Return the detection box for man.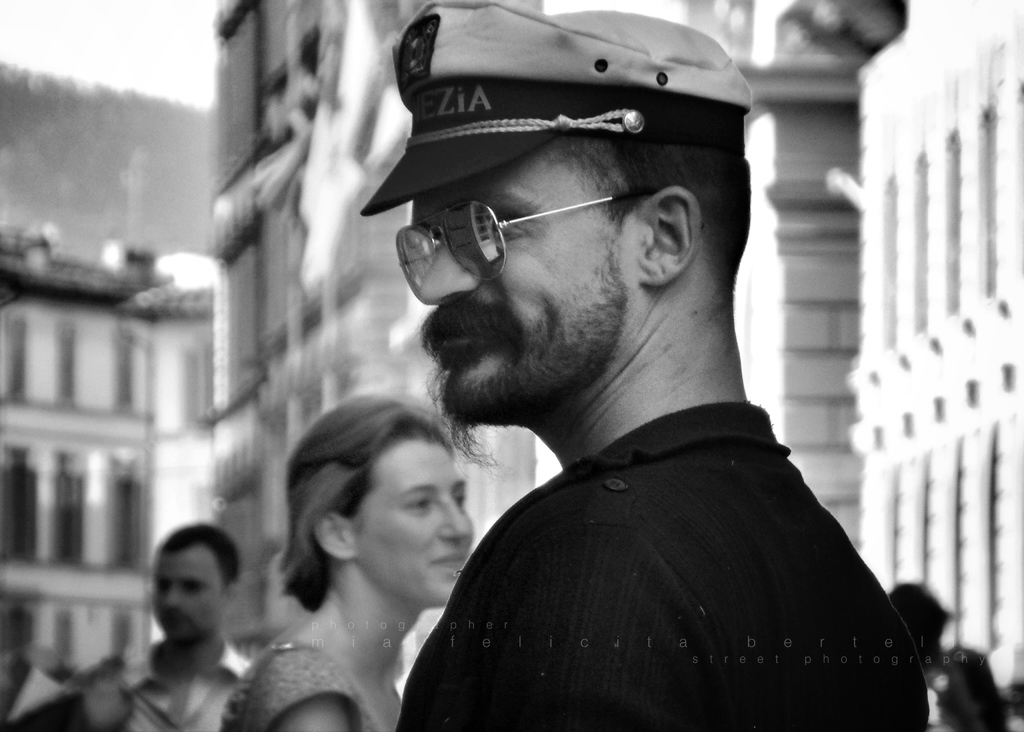
bbox=[114, 519, 248, 731].
